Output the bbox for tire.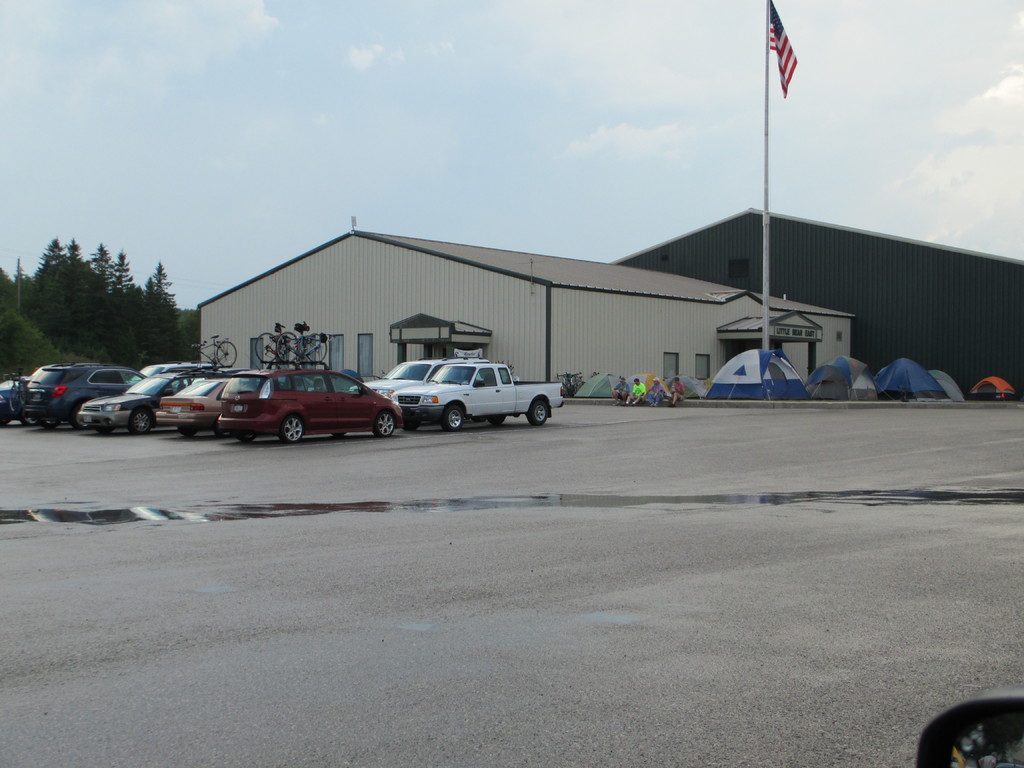
{"left": 443, "top": 405, "right": 461, "bottom": 430}.
